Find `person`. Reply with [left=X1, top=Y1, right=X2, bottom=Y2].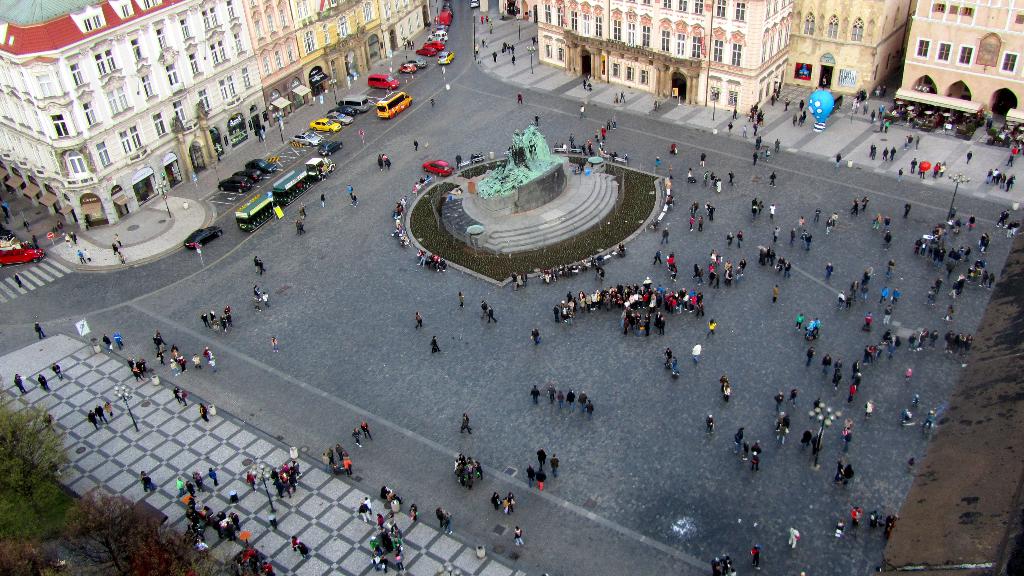
[left=366, top=423, right=371, bottom=435].
